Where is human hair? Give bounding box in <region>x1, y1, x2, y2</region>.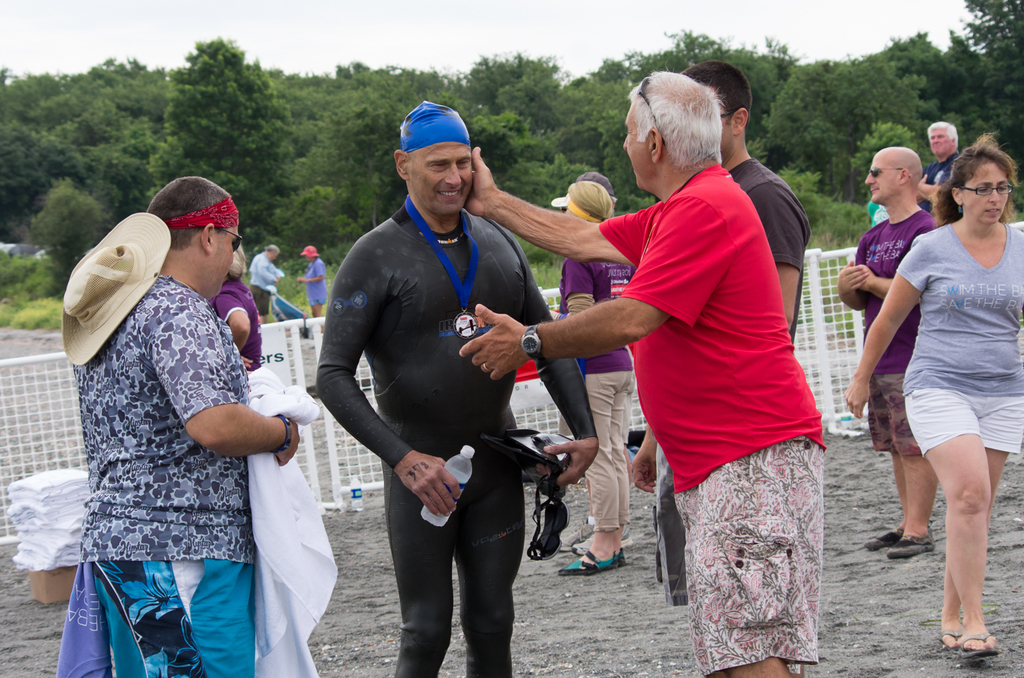
<region>632, 72, 742, 179</region>.
